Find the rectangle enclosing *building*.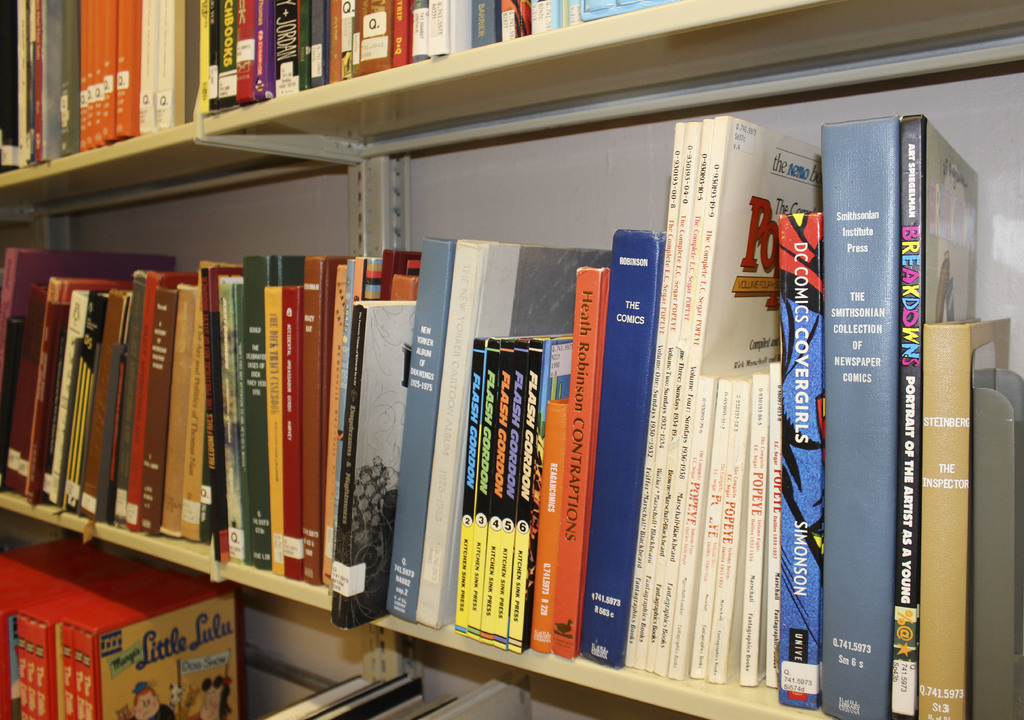
[0,0,1023,719].
